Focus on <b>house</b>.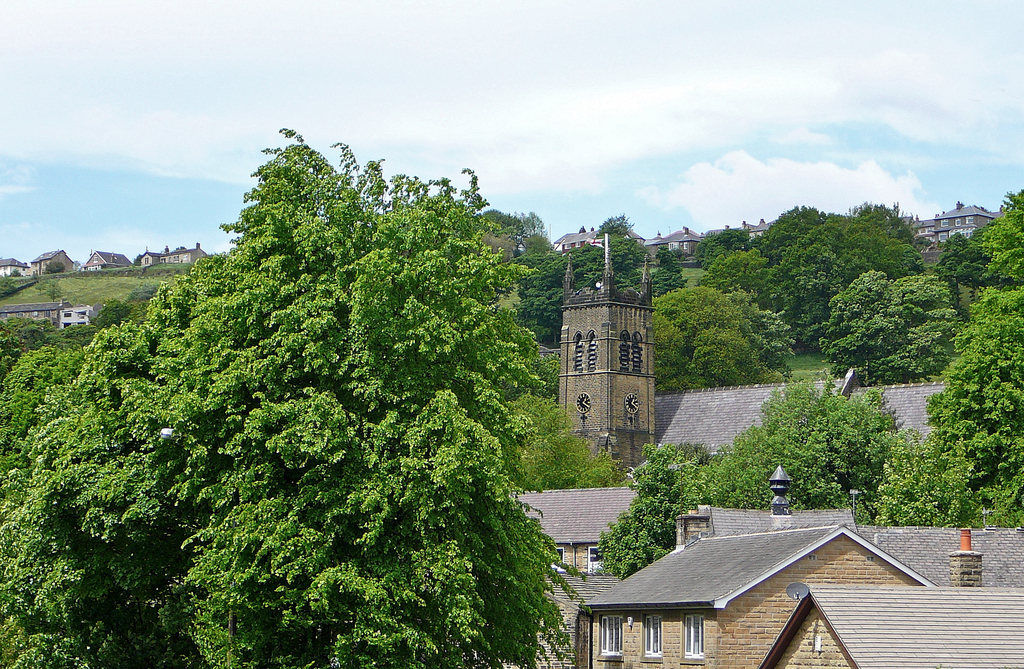
Focused at l=652, t=231, r=700, b=256.
